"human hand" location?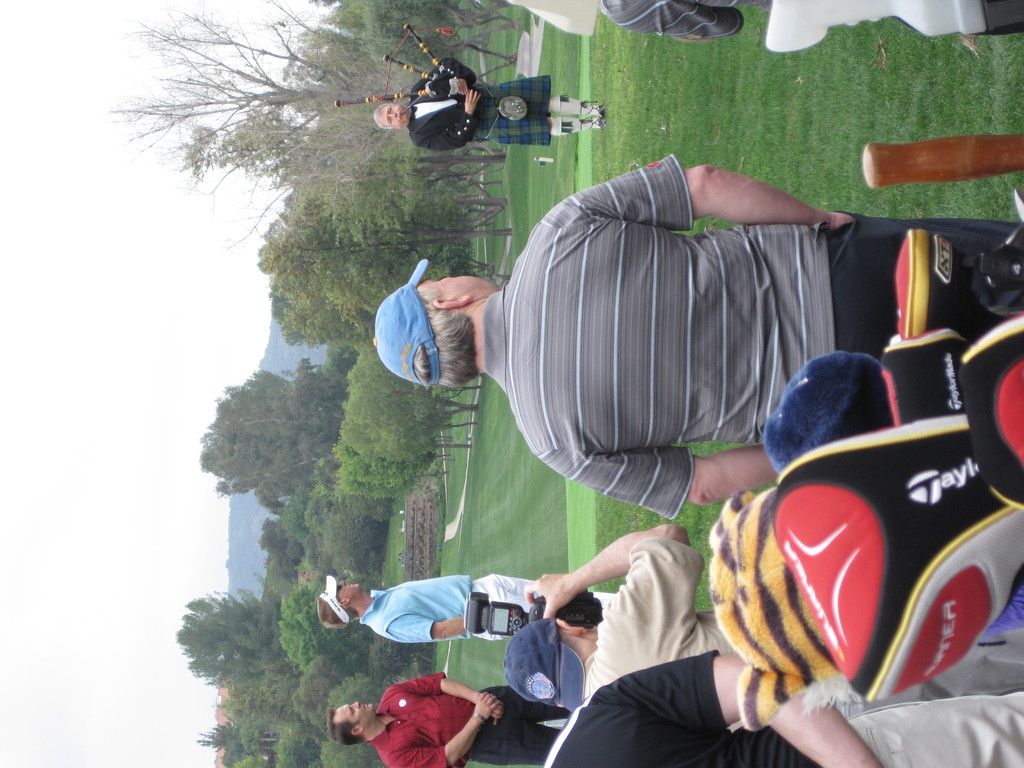
detection(474, 691, 502, 717)
